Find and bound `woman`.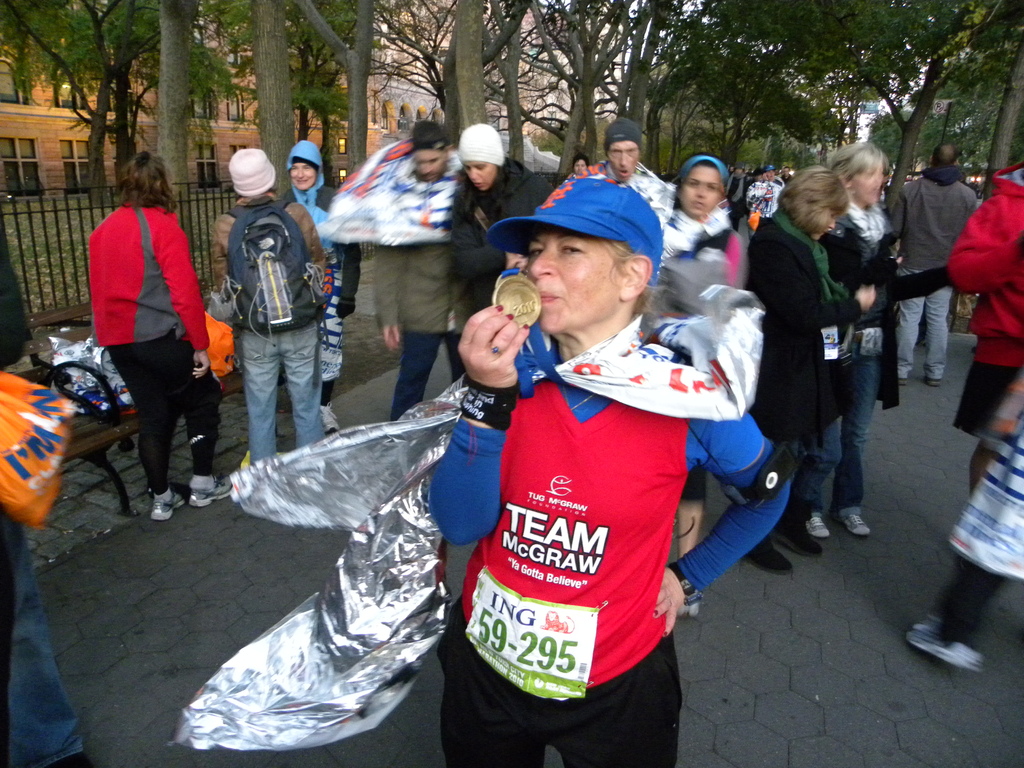
Bound: select_region(445, 119, 573, 326).
